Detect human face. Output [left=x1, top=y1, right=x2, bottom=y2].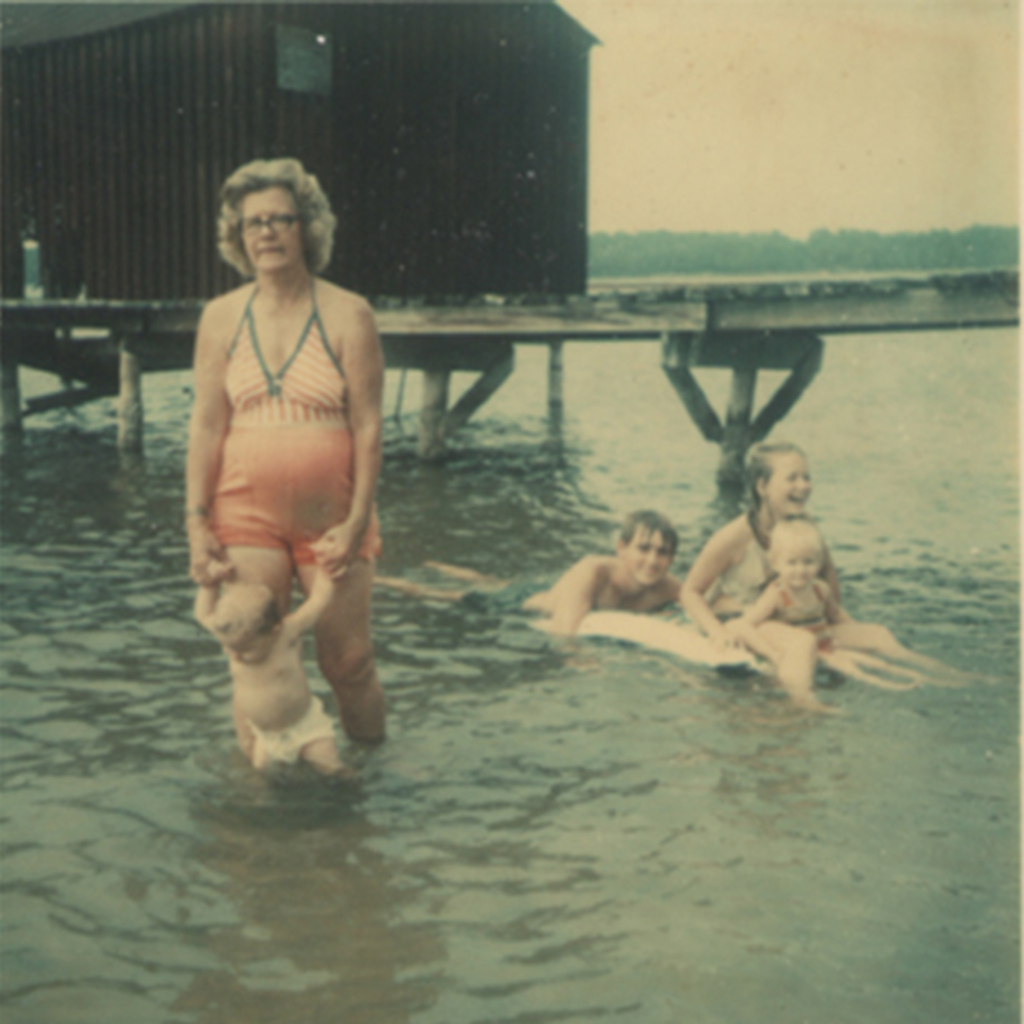
[left=239, top=184, right=300, bottom=276].
